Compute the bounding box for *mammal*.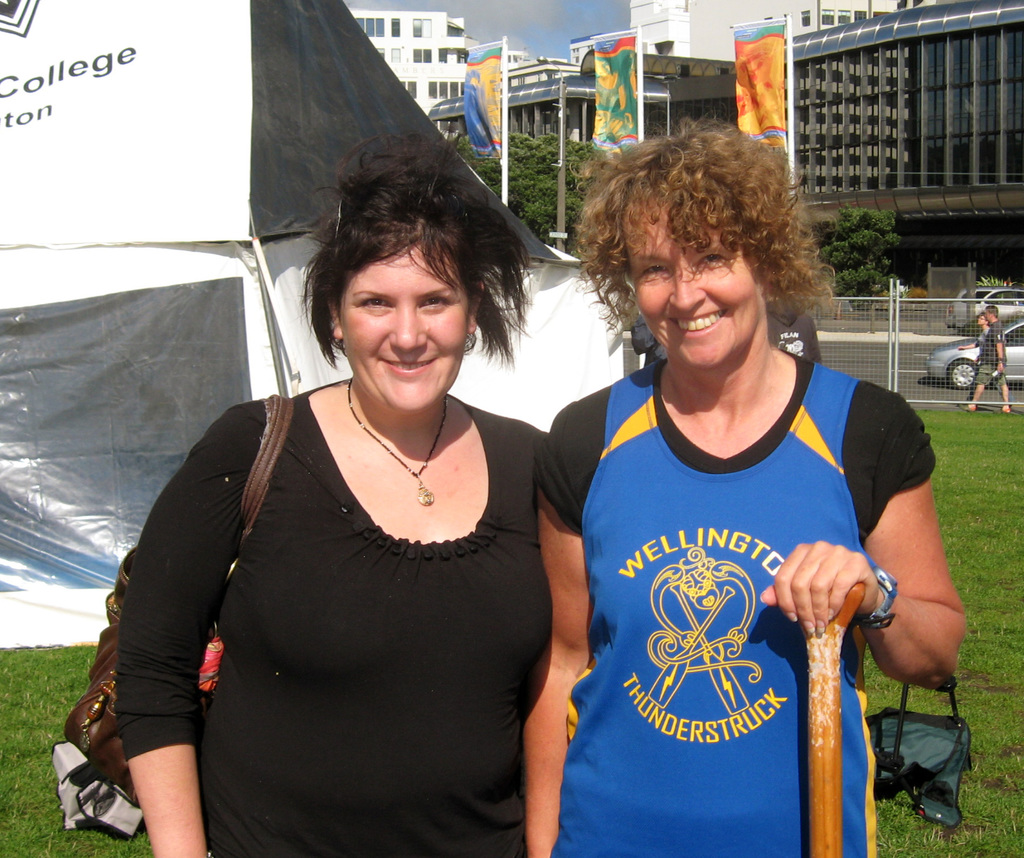
bbox=[590, 53, 627, 143].
